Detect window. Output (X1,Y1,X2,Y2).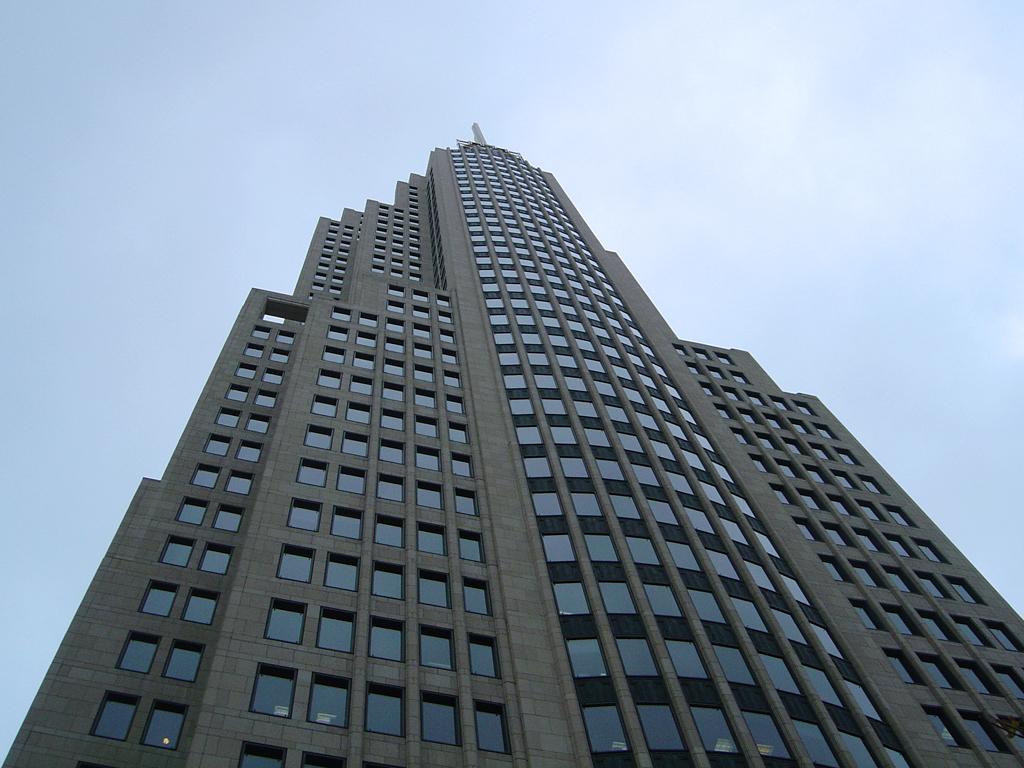
(601,460,623,480).
